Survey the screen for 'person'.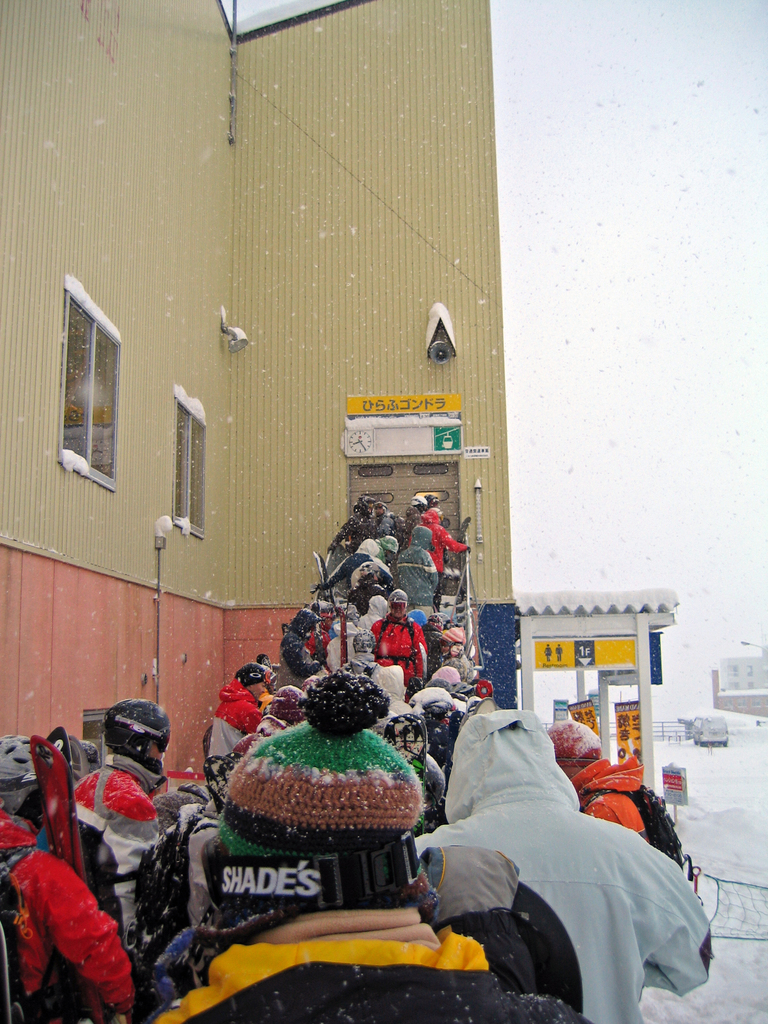
Survey found: detection(378, 577, 421, 684).
